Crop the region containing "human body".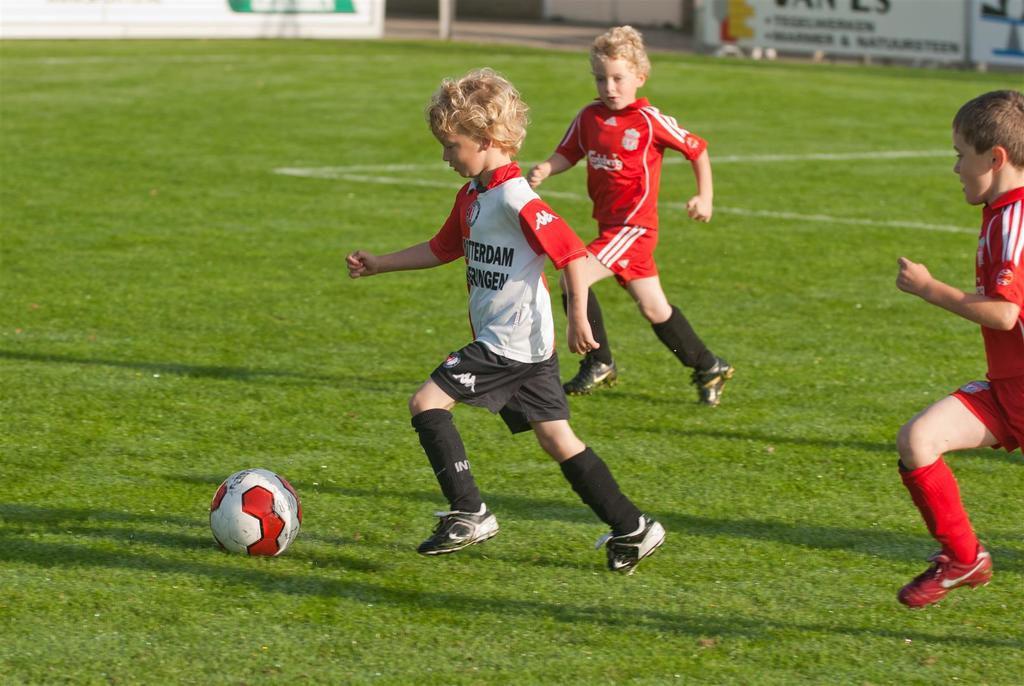
Crop region: [529, 24, 735, 410].
